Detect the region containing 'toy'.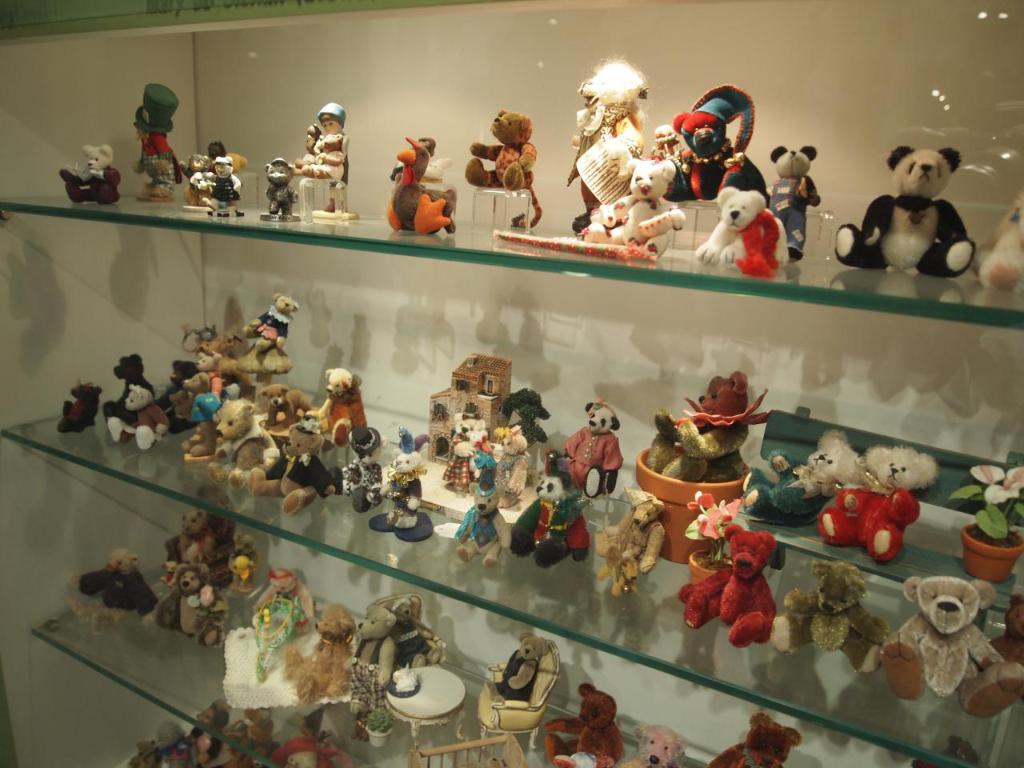
196, 338, 250, 406.
